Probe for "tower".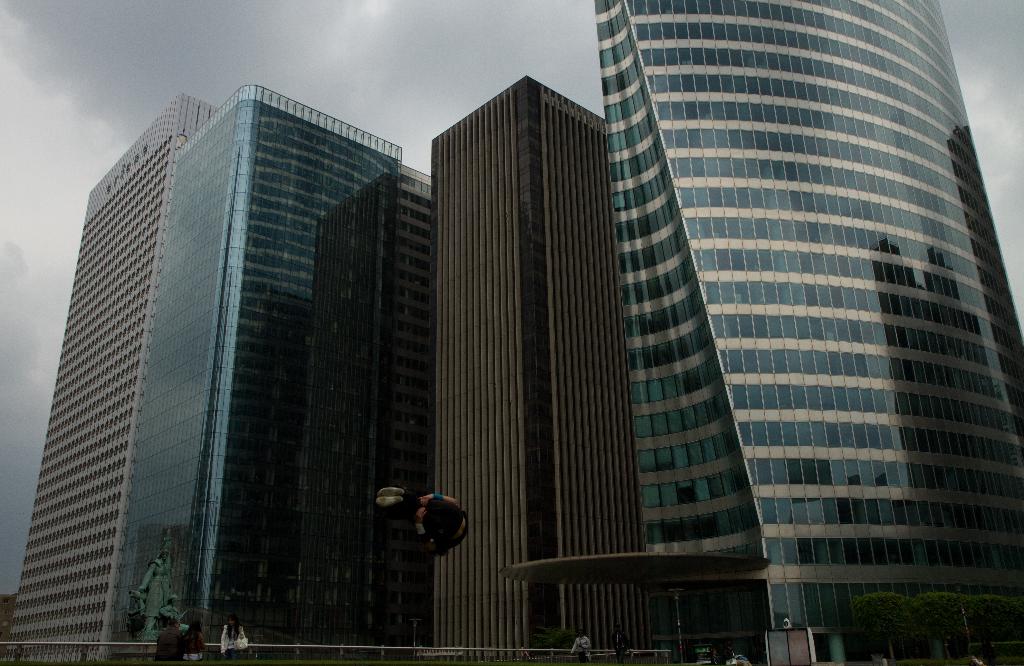
Probe result: <bbox>431, 70, 637, 665</bbox>.
